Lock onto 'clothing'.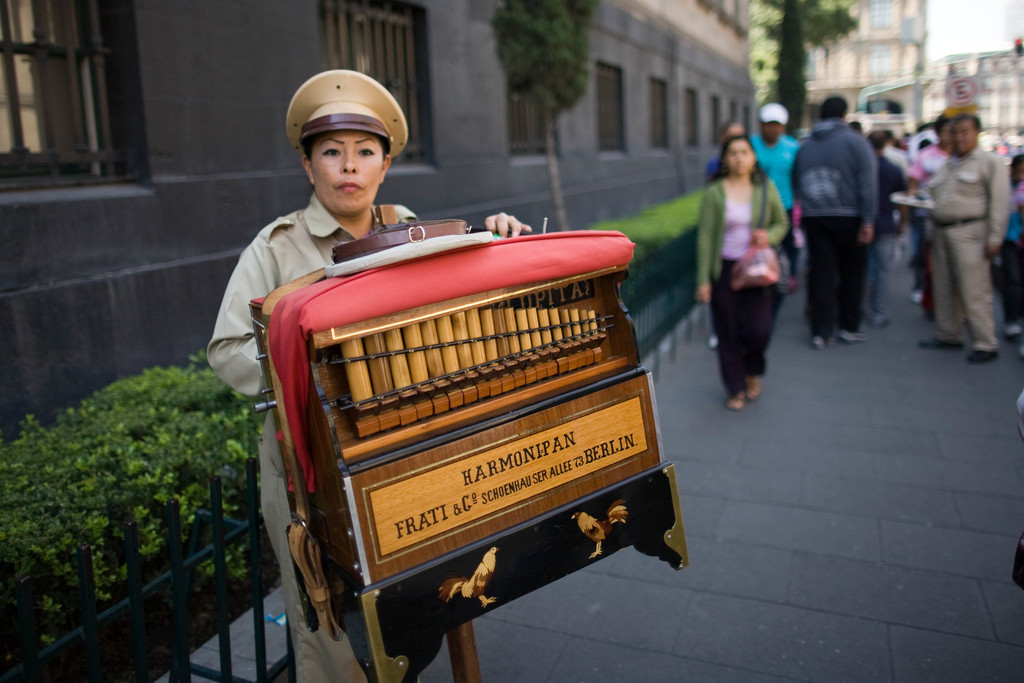
Locked: box(712, 260, 764, 395).
